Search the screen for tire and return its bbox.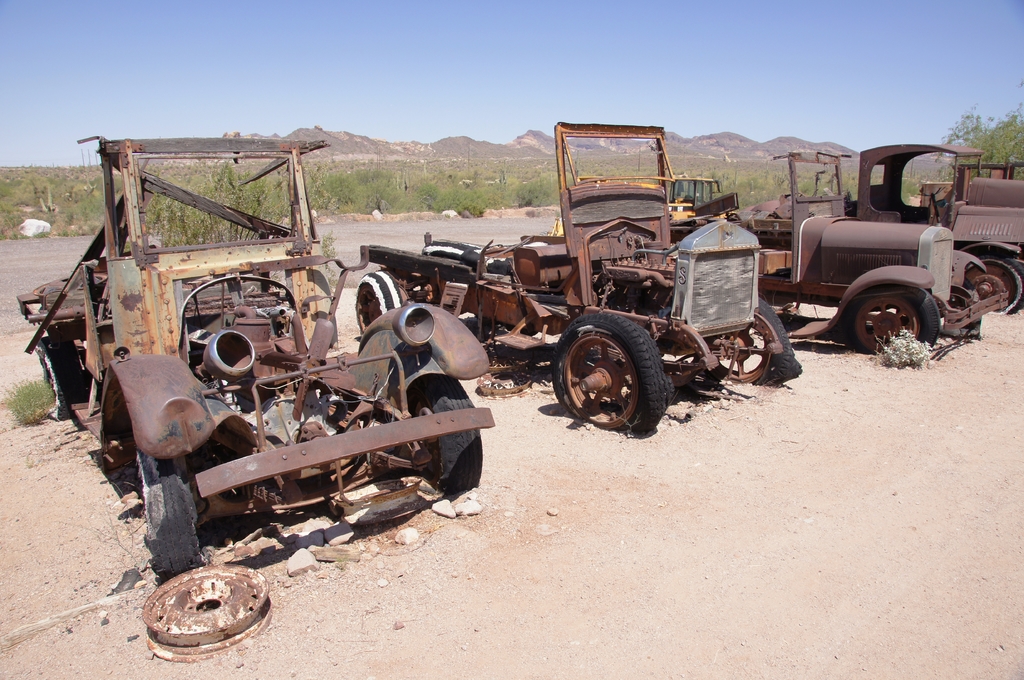
Found: 964:256:1023:313.
